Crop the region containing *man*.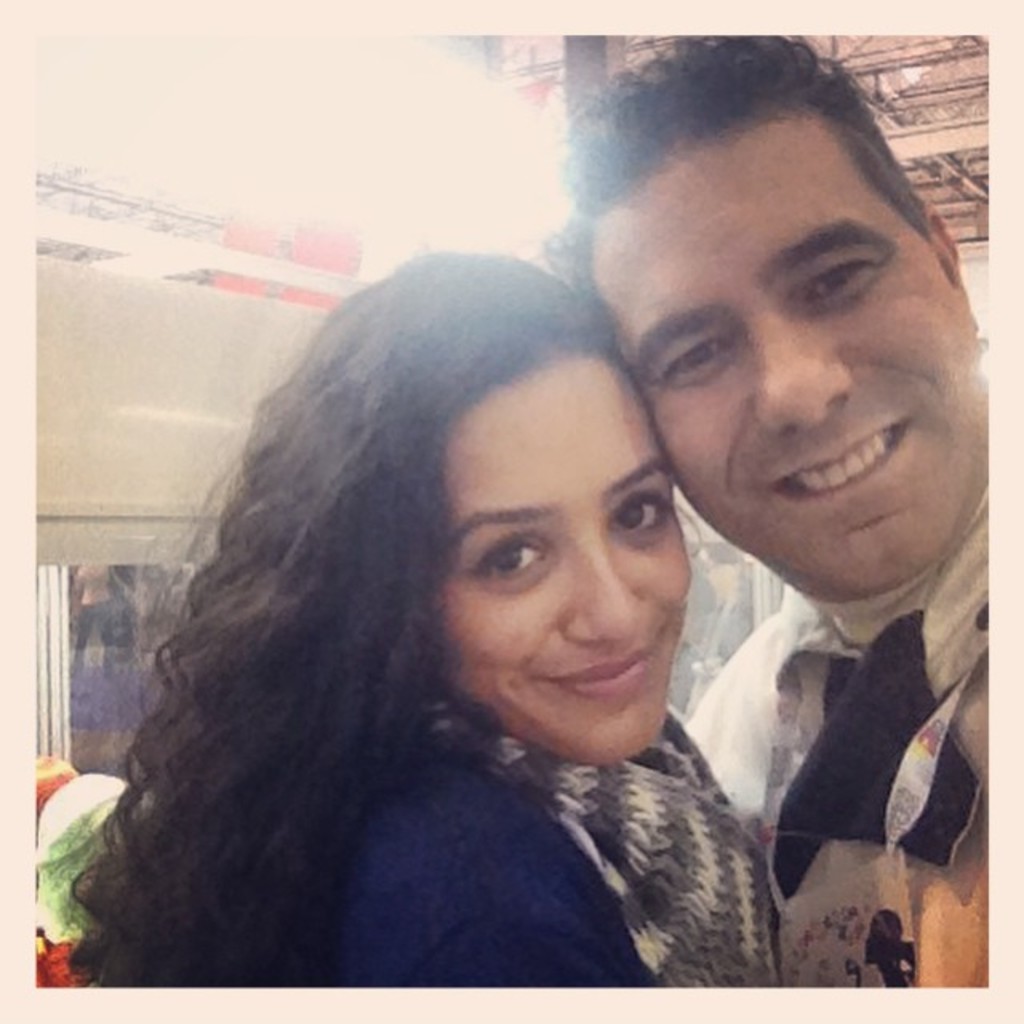
Crop region: <bbox>542, 37, 989, 986</bbox>.
